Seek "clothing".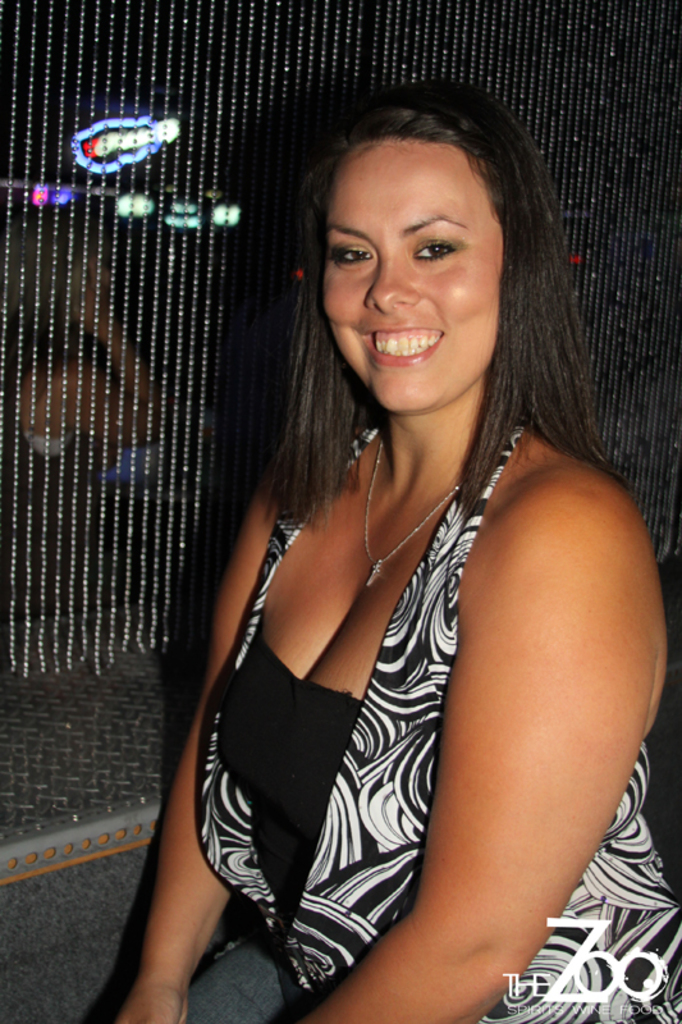
box(202, 428, 681, 1023).
